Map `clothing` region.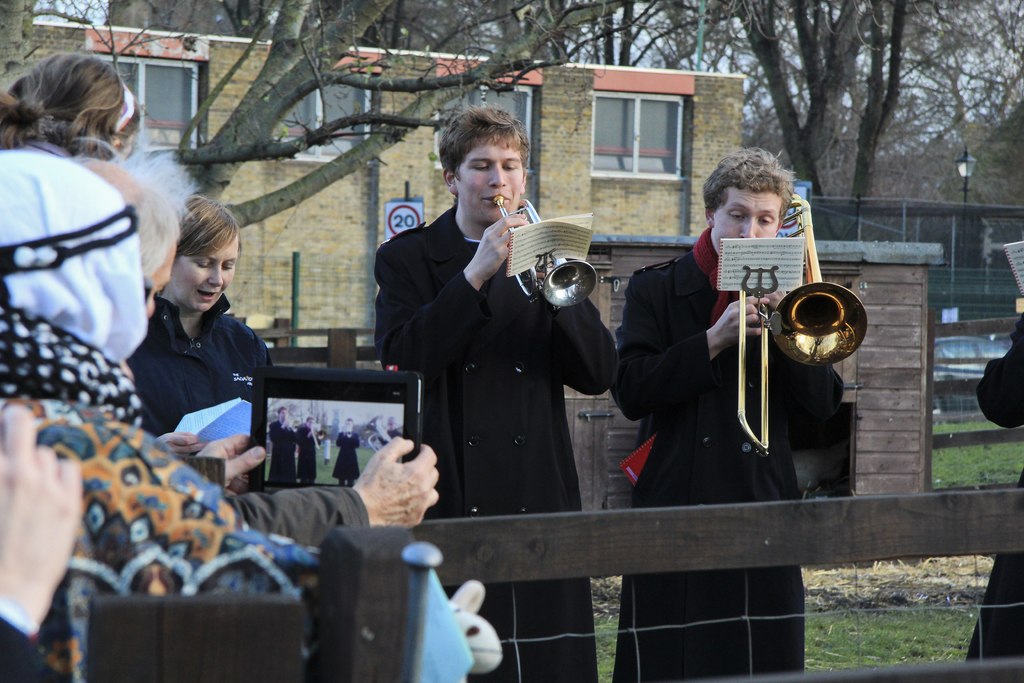
Mapped to <bbox>611, 220, 847, 682</bbox>.
